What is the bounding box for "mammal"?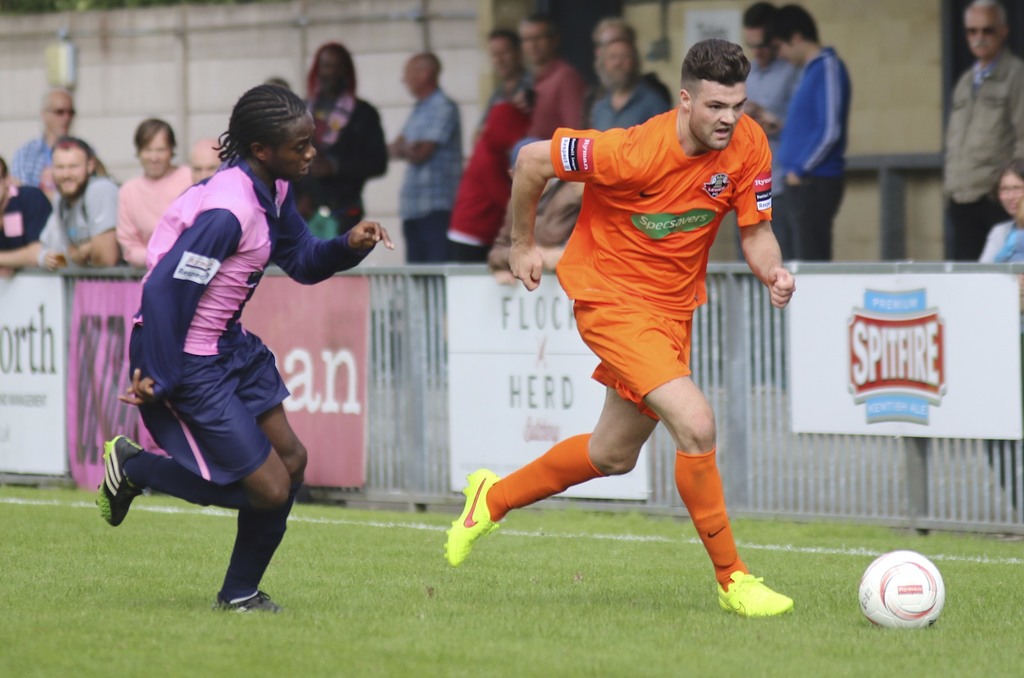
[x1=0, y1=161, x2=53, y2=277].
